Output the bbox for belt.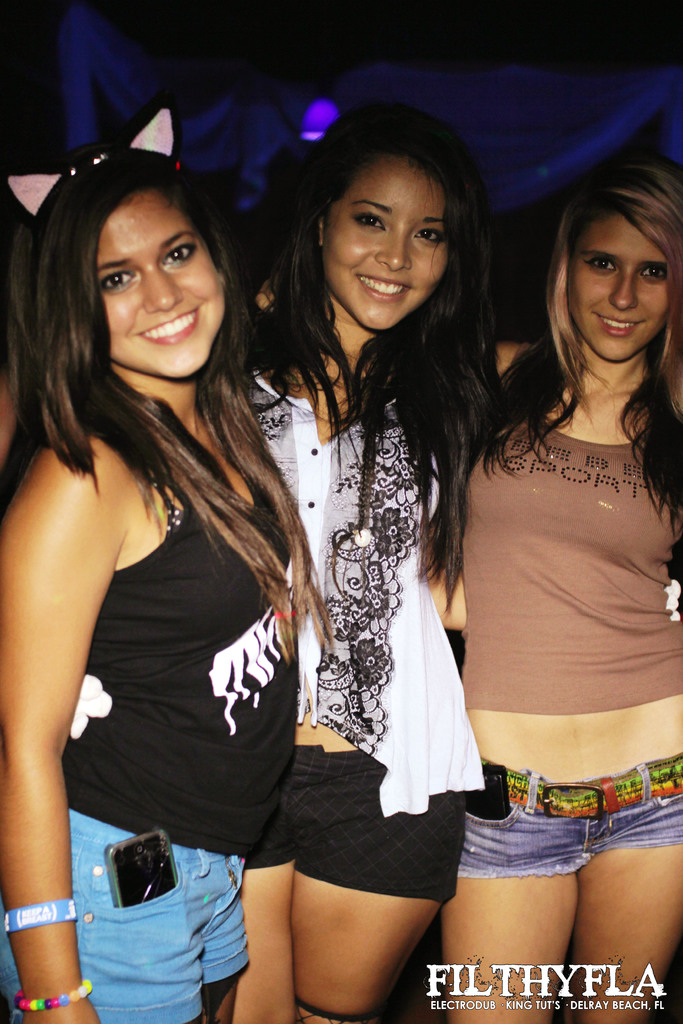
rect(477, 754, 682, 817).
